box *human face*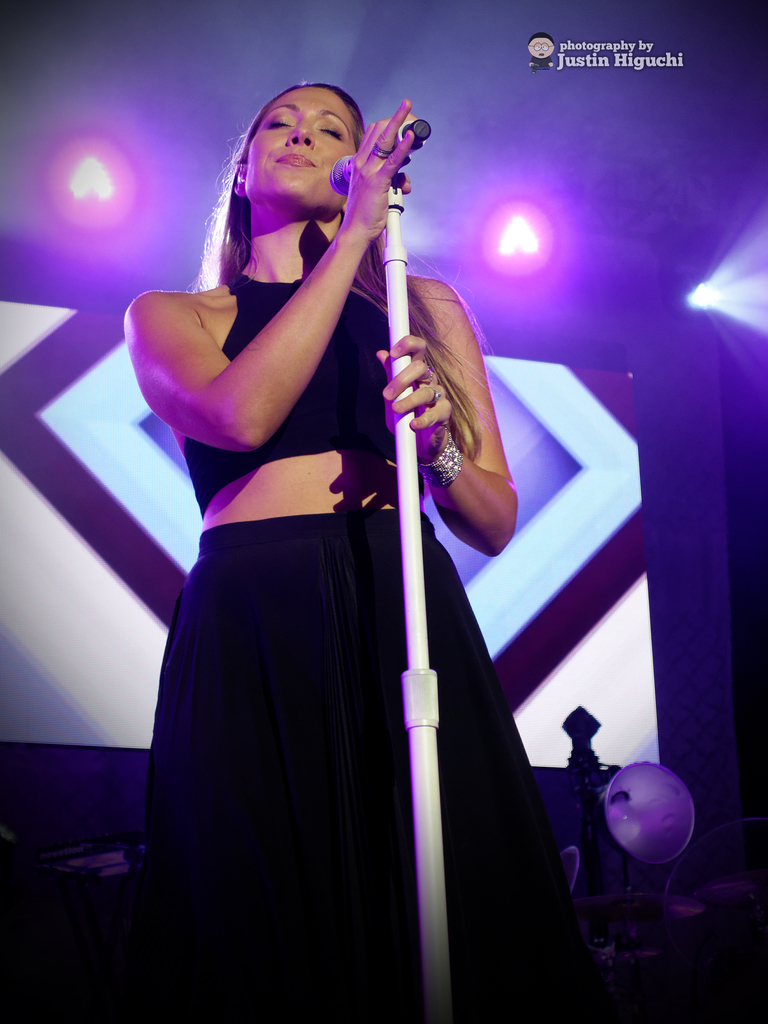
(left=234, top=85, right=379, bottom=218)
